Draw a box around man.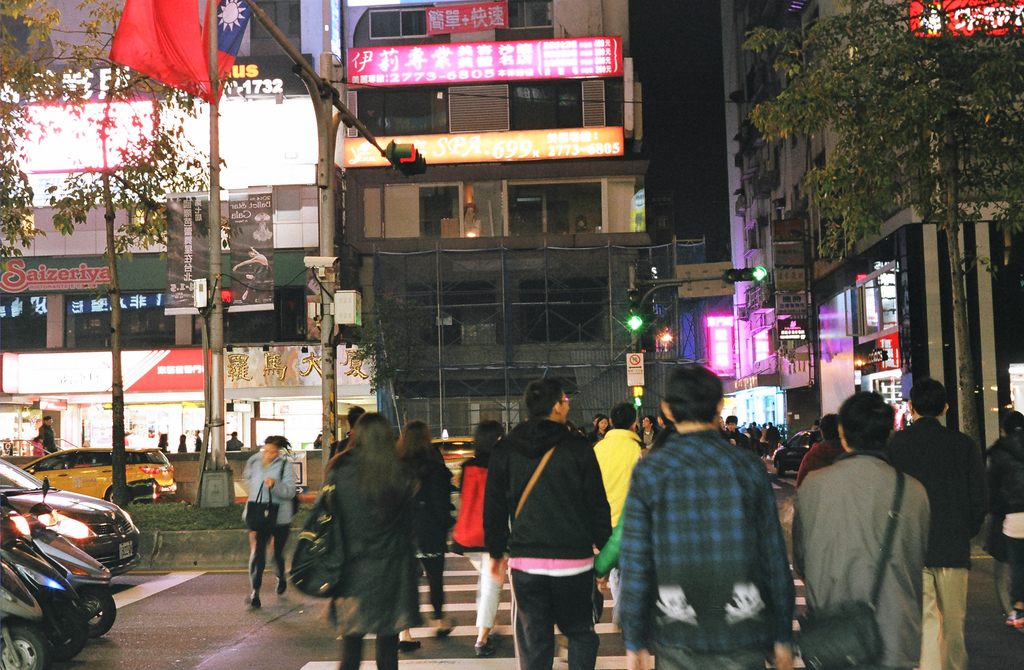
<bbox>229, 427, 248, 457</bbox>.
